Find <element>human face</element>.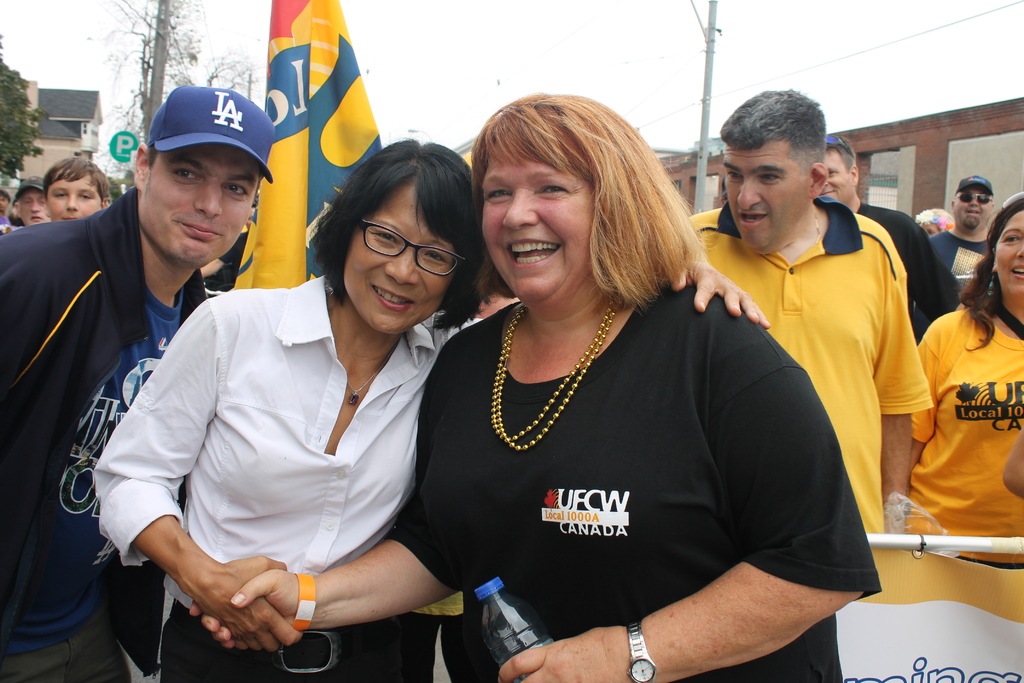
l=20, t=188, r=52, b=228.
